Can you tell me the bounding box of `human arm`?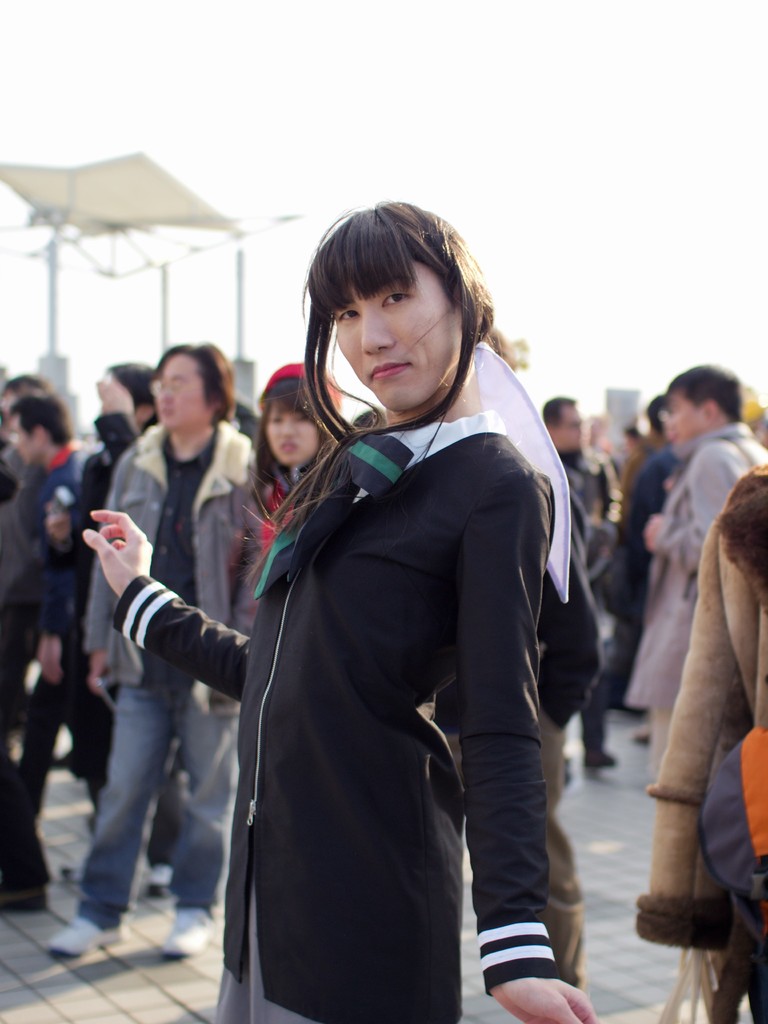
<box>66,508,211,706</box>.
